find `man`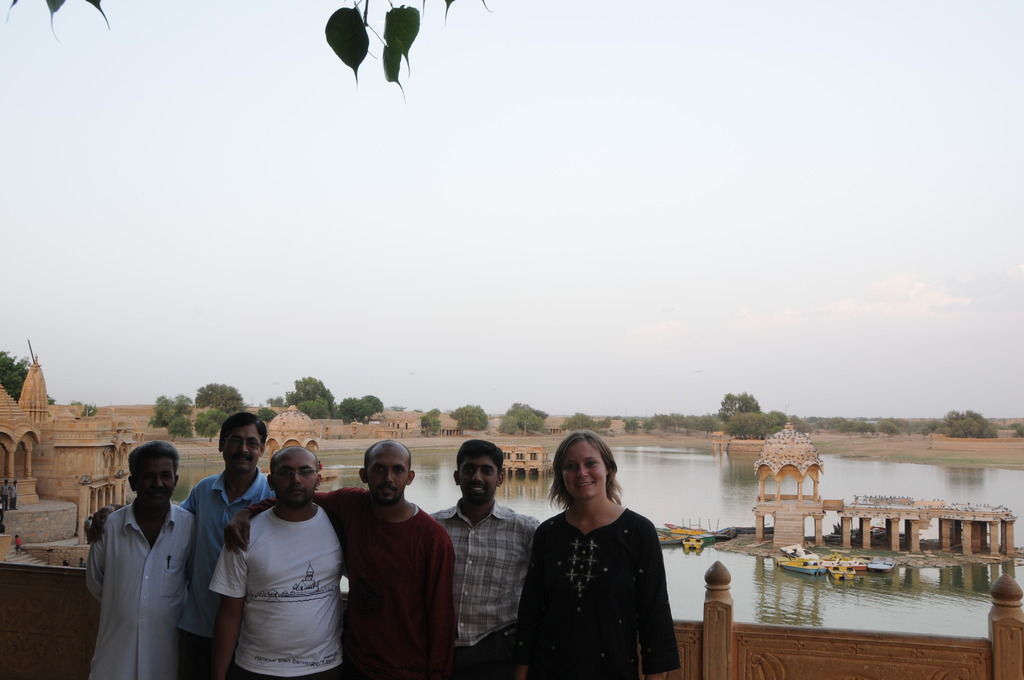
(206,446,346,679)
